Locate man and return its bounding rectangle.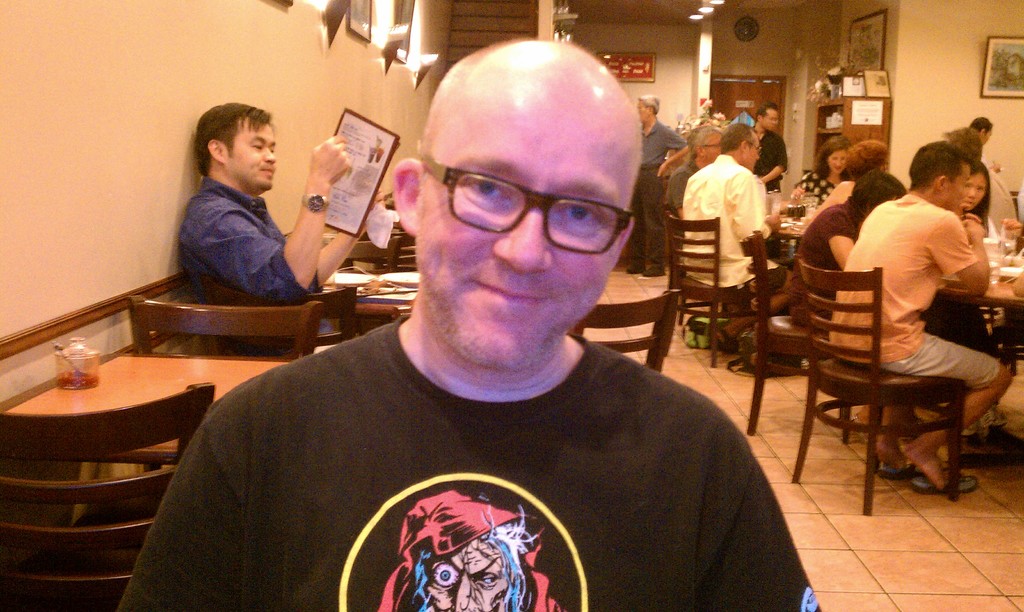
left=623, top=94, right=689, bottom=274.
